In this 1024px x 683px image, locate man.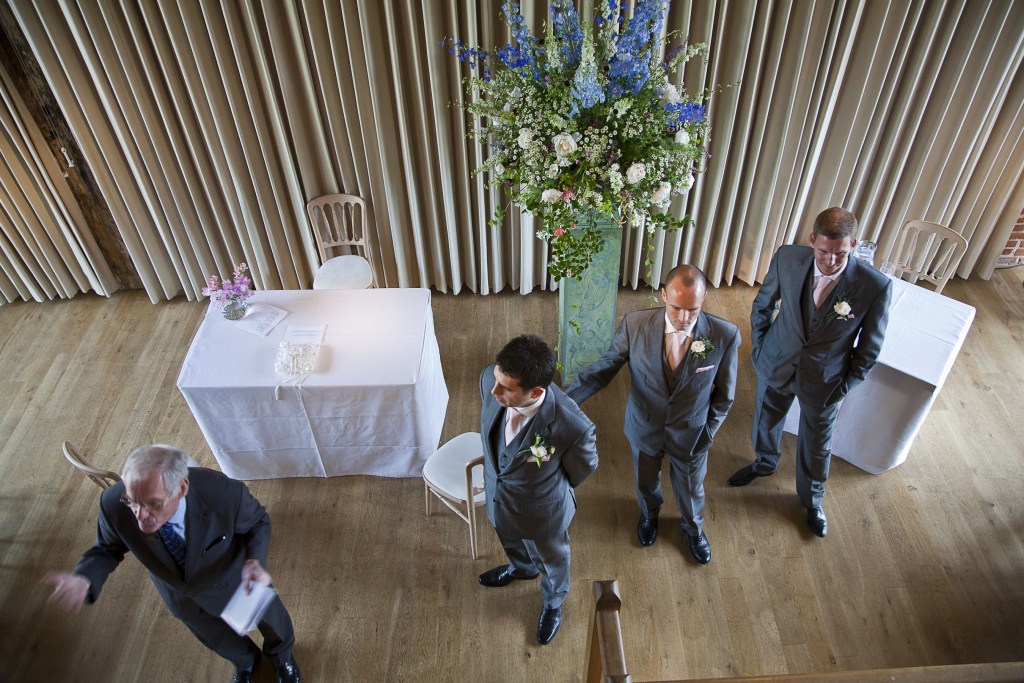
Bounding box: 40,442,302,682.
